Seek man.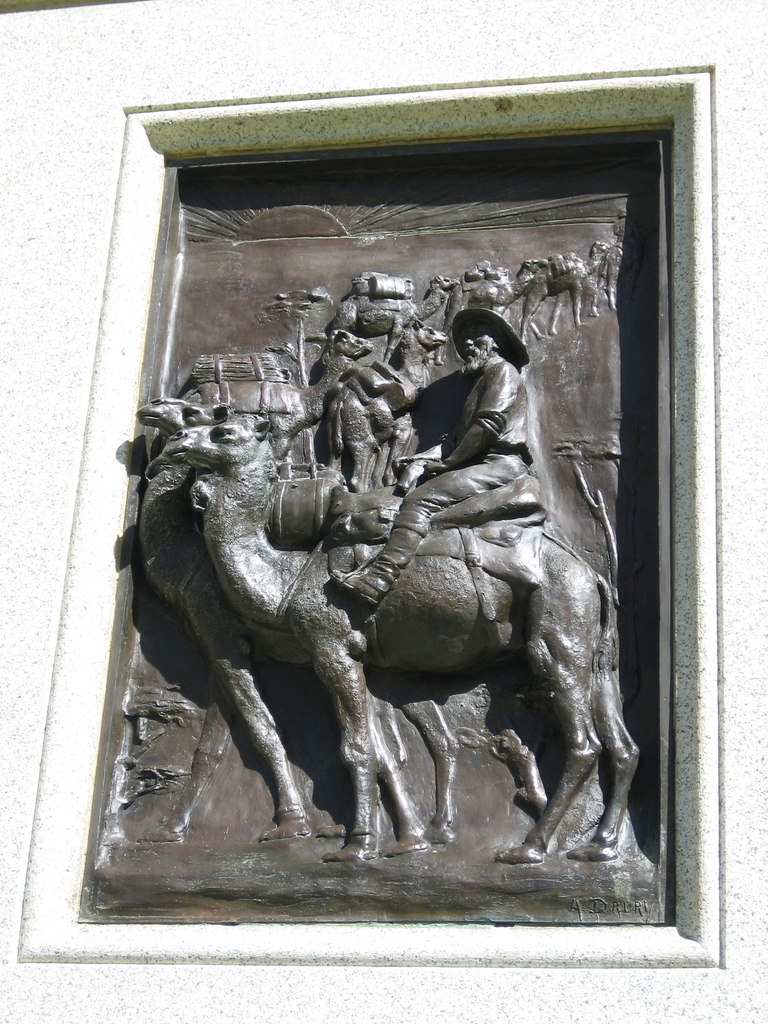
detection(325, 307, 541, 605).
